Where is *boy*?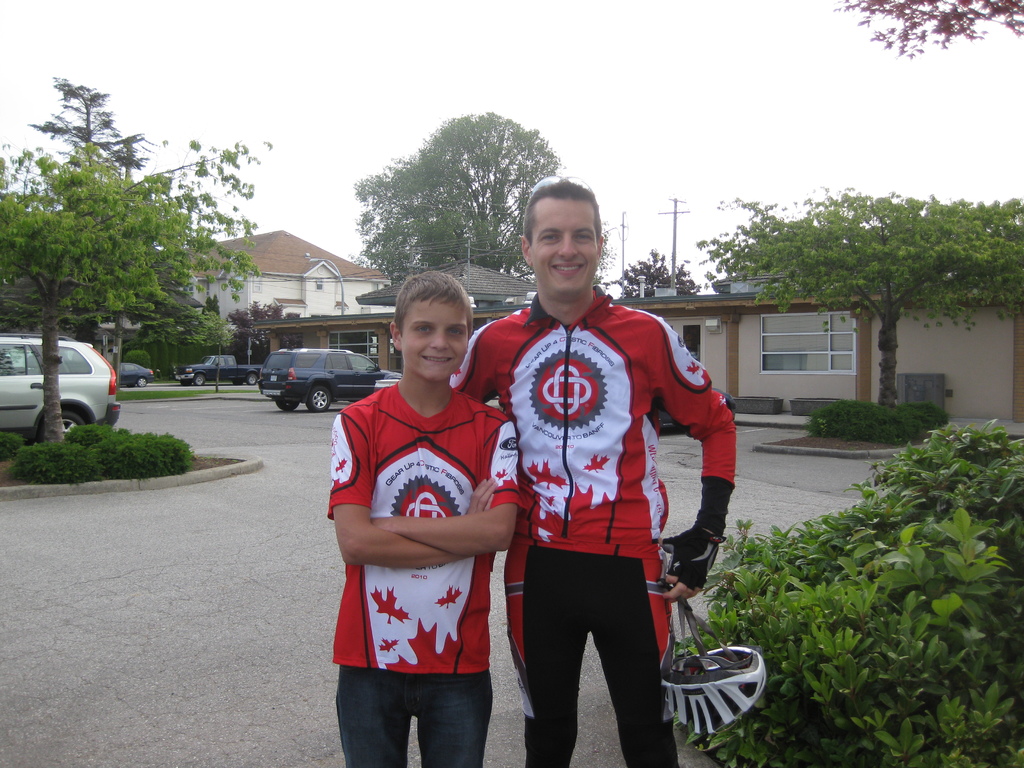
<bbox>324, 267, 525, 767</bbox>.
